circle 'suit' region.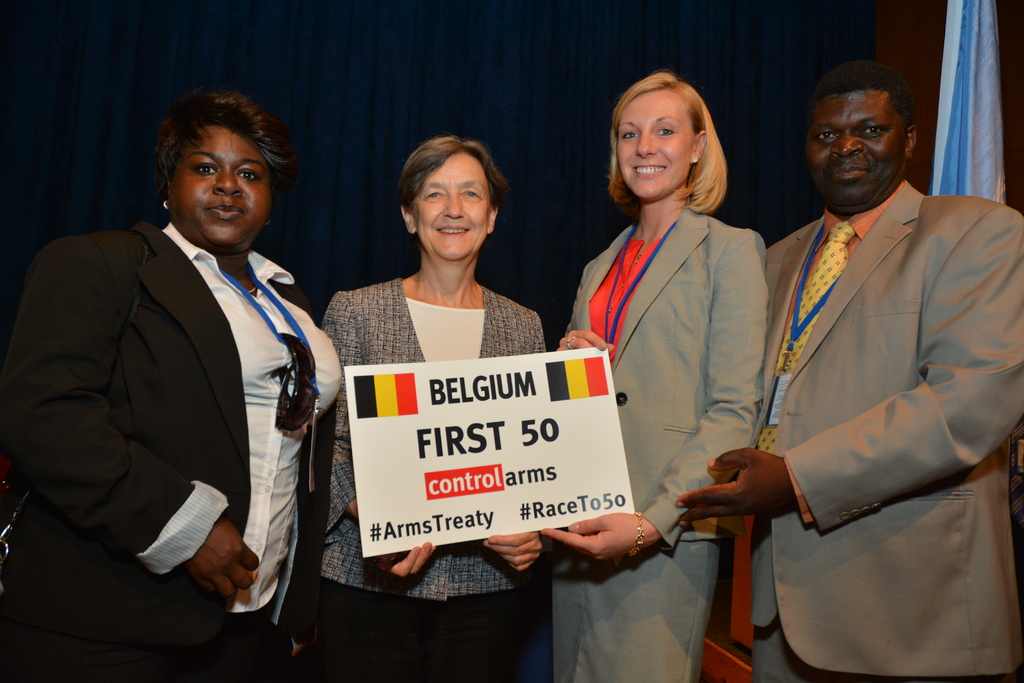
Region: [3, 215, 358, 677].
